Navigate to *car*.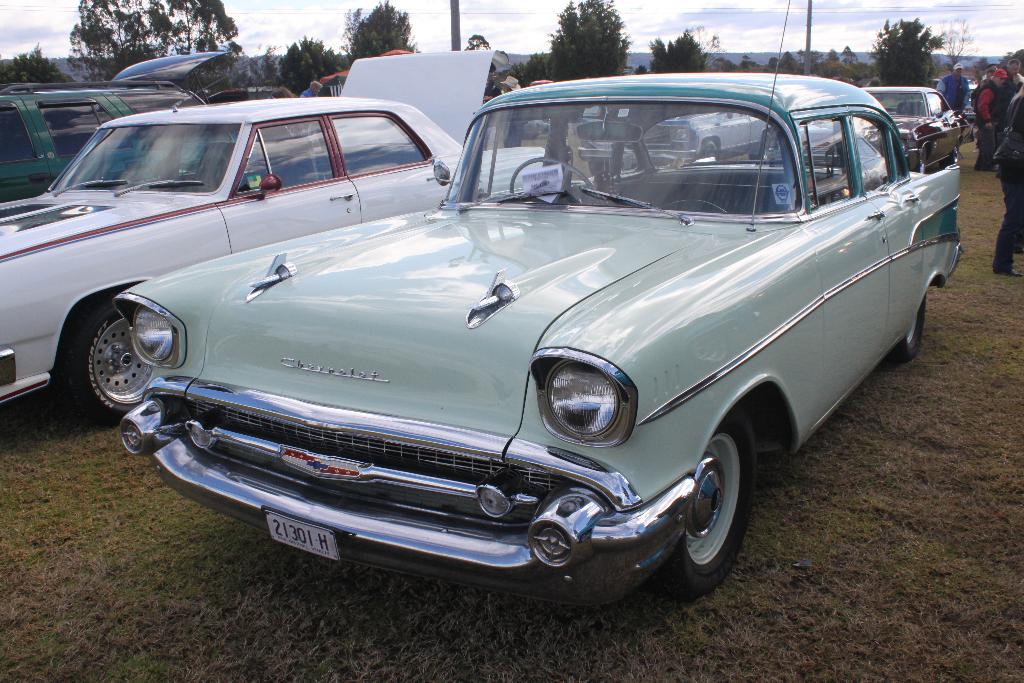
Navigation target: 861:74:967:174.
